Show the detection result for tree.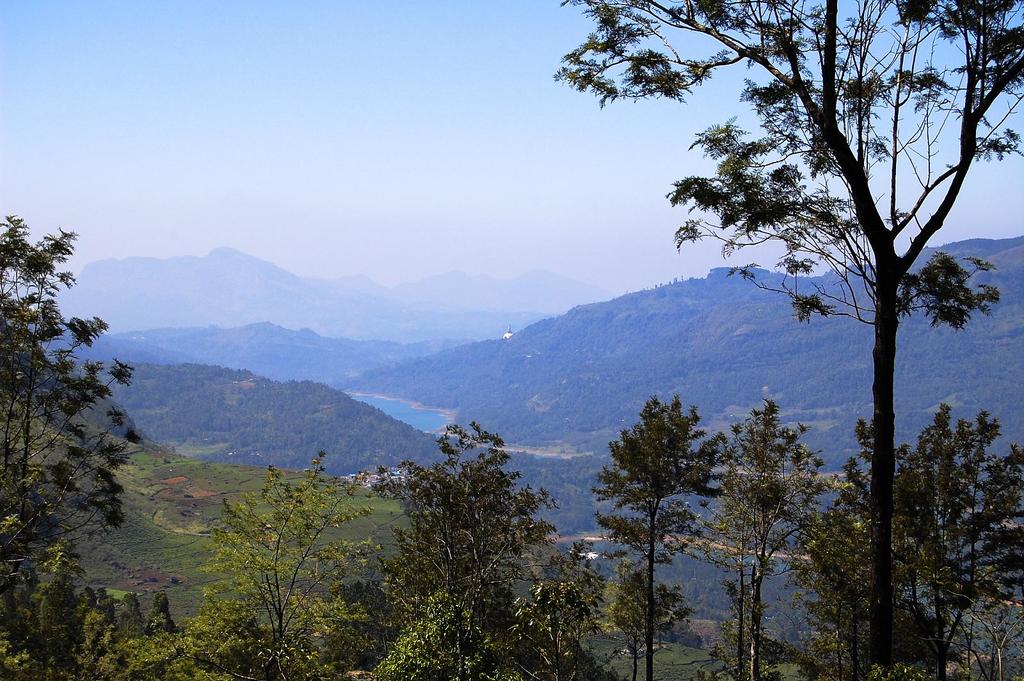
bbox=[0, 200, 175, 680].
